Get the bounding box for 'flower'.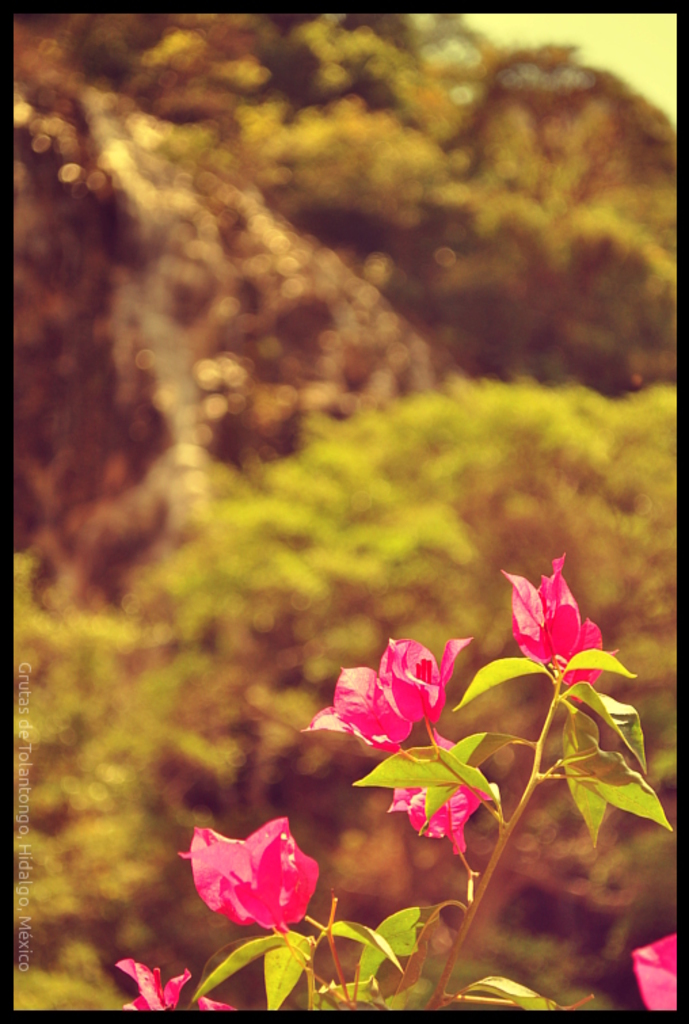
{"left": 114, "top": 951, "right": 187, "bottom": 1006}.
